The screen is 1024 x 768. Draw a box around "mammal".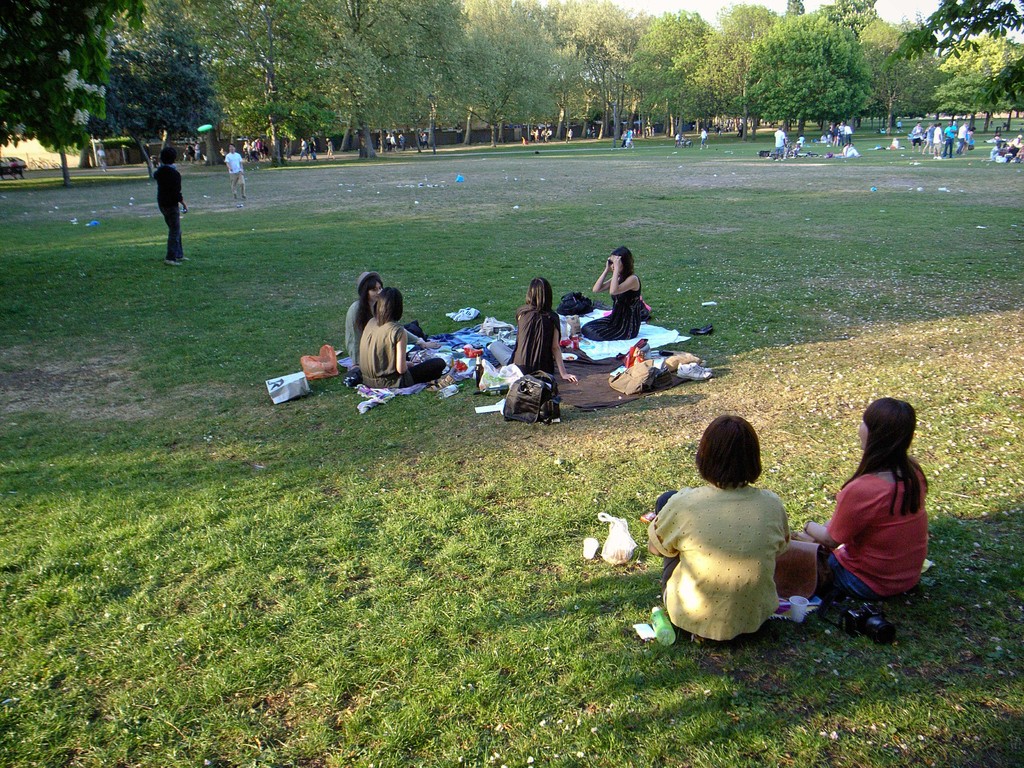
(644,413,793,641).
